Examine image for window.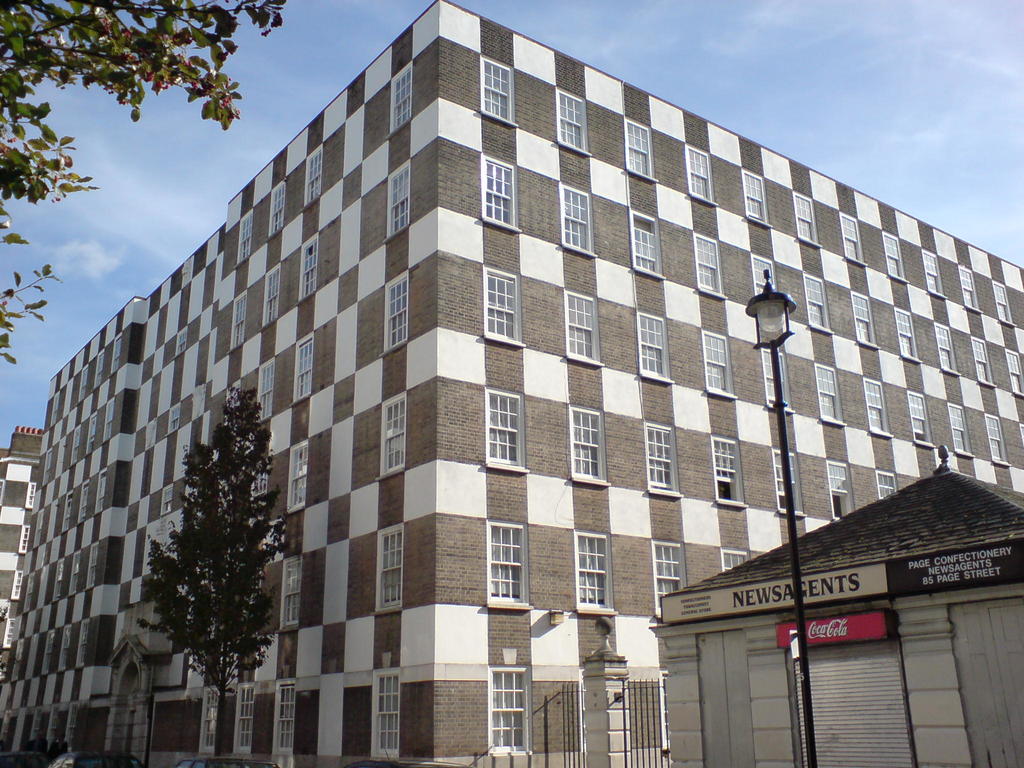
Examination result: (52, 558, 67, 605).
